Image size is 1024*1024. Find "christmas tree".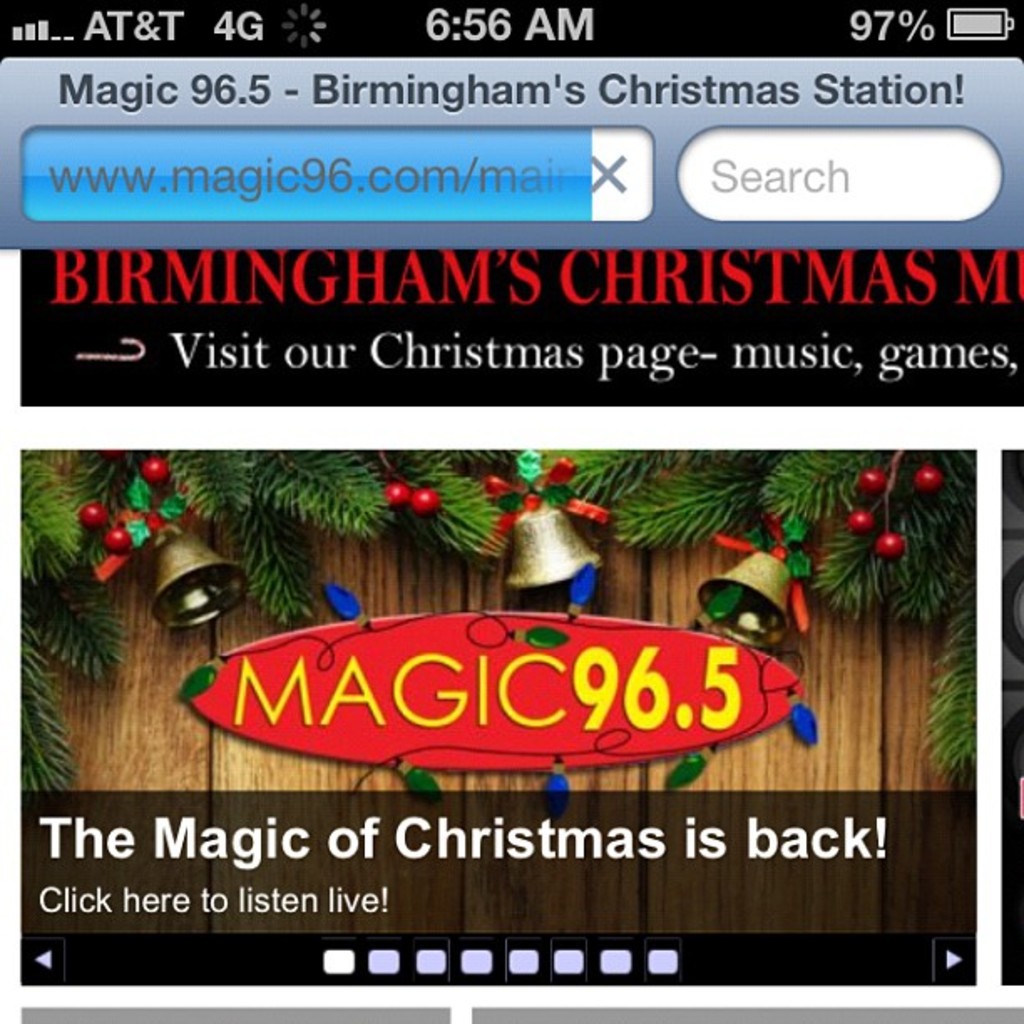
l=17, t=438, r=1022, b=791.
